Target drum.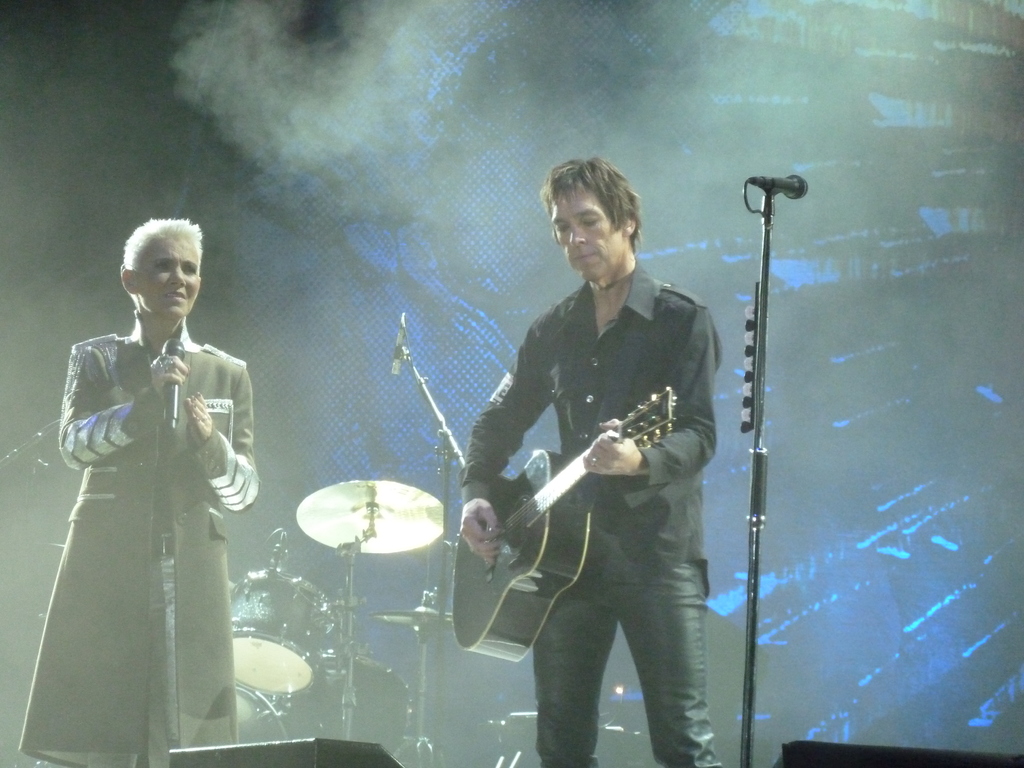
Target region: 235, 685, 285, 744.
